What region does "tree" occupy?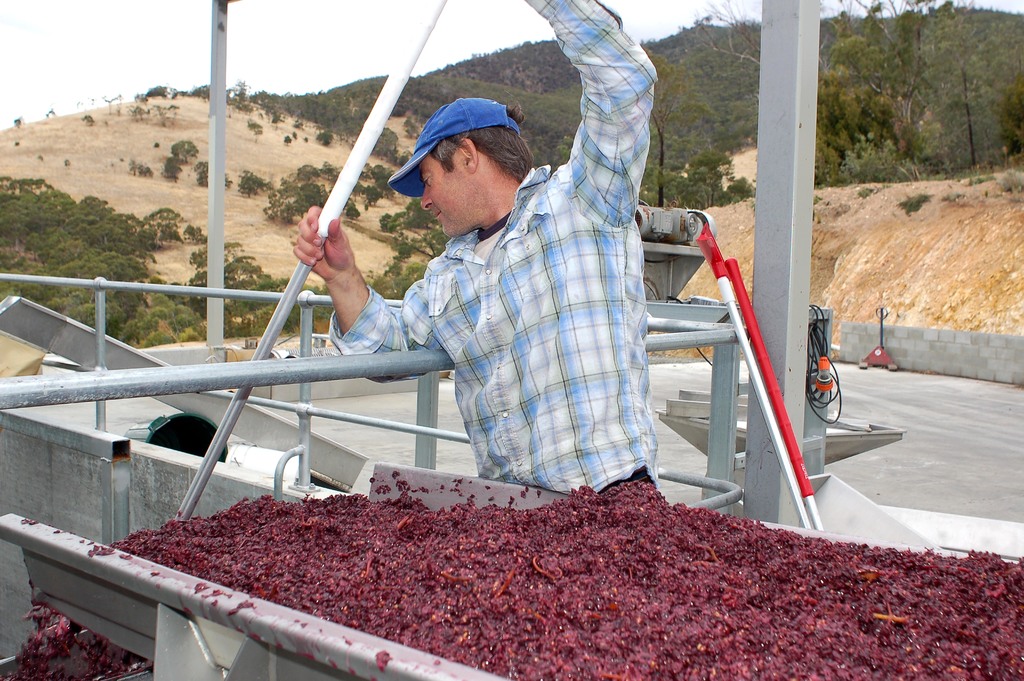
166:138:199:164.
